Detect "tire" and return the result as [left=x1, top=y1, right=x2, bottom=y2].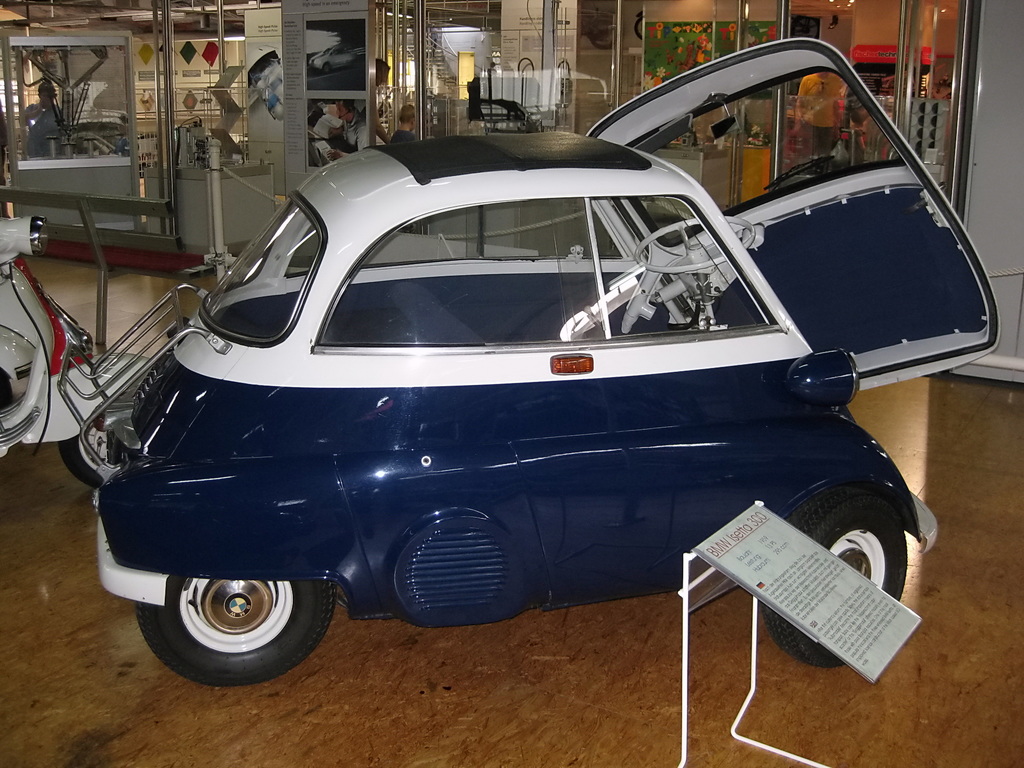
[left=767, top=495, right=909, bottom=662].
